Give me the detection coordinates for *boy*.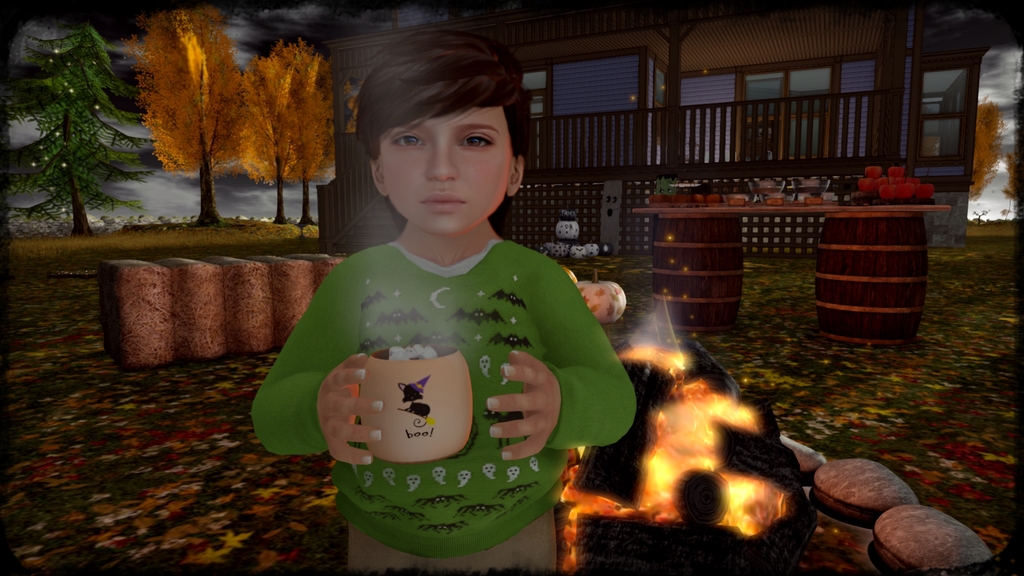
<region>252, 27, 633, 575</region>.
